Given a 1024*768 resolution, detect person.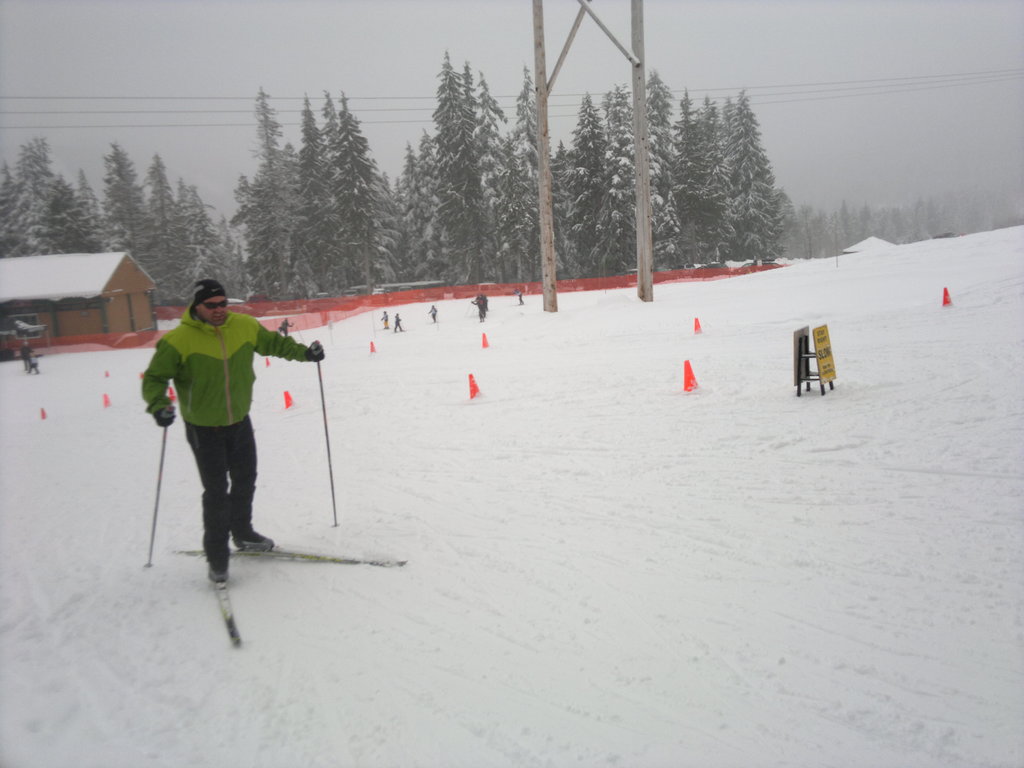
[380, 308, 390, 327].
